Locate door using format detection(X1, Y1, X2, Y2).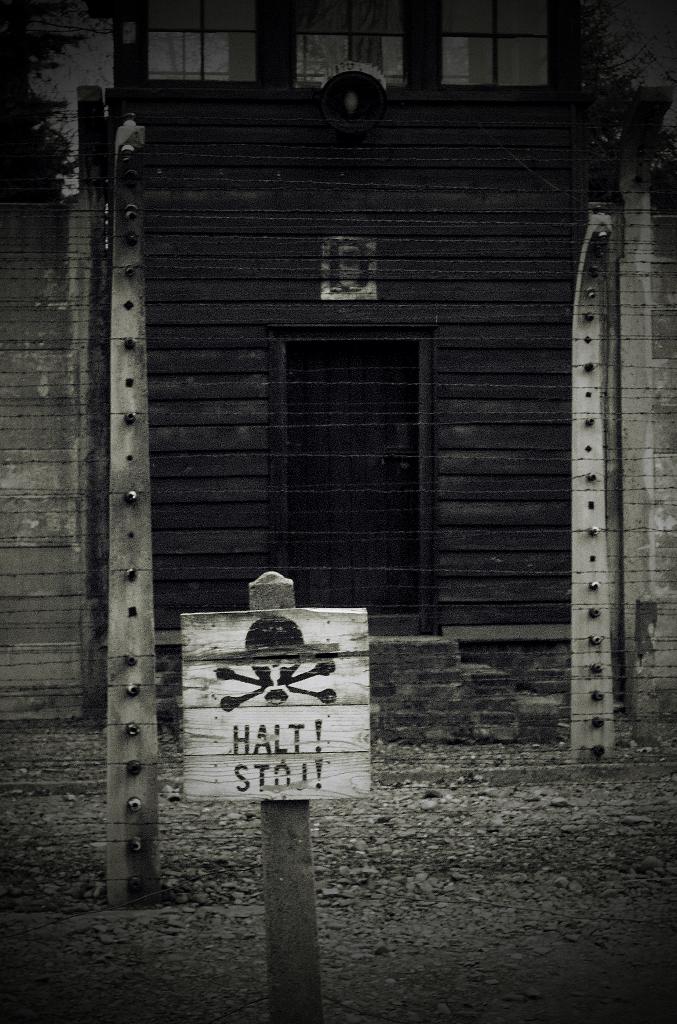
detection(275, 339, 421, 638).
